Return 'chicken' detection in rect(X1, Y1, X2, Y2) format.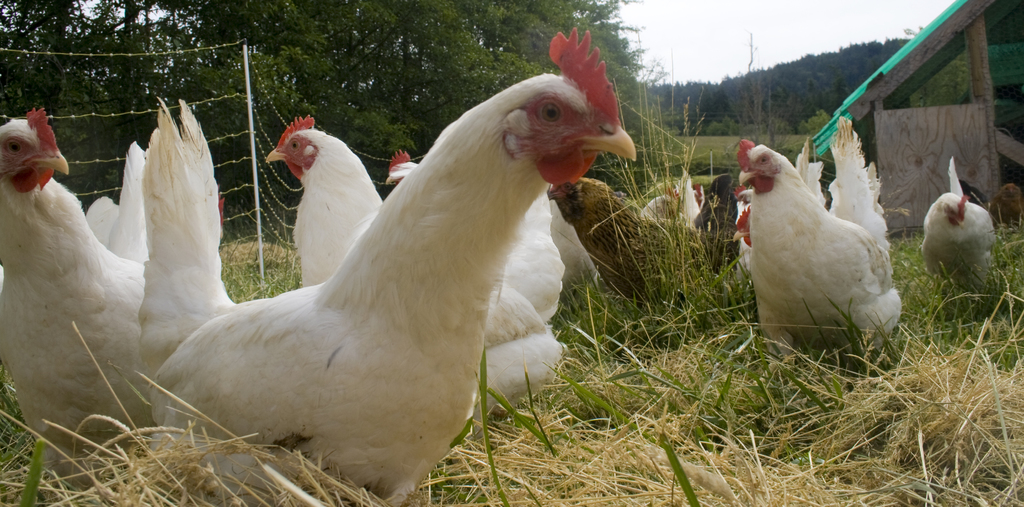
rect(131, 87, 659, 506).
